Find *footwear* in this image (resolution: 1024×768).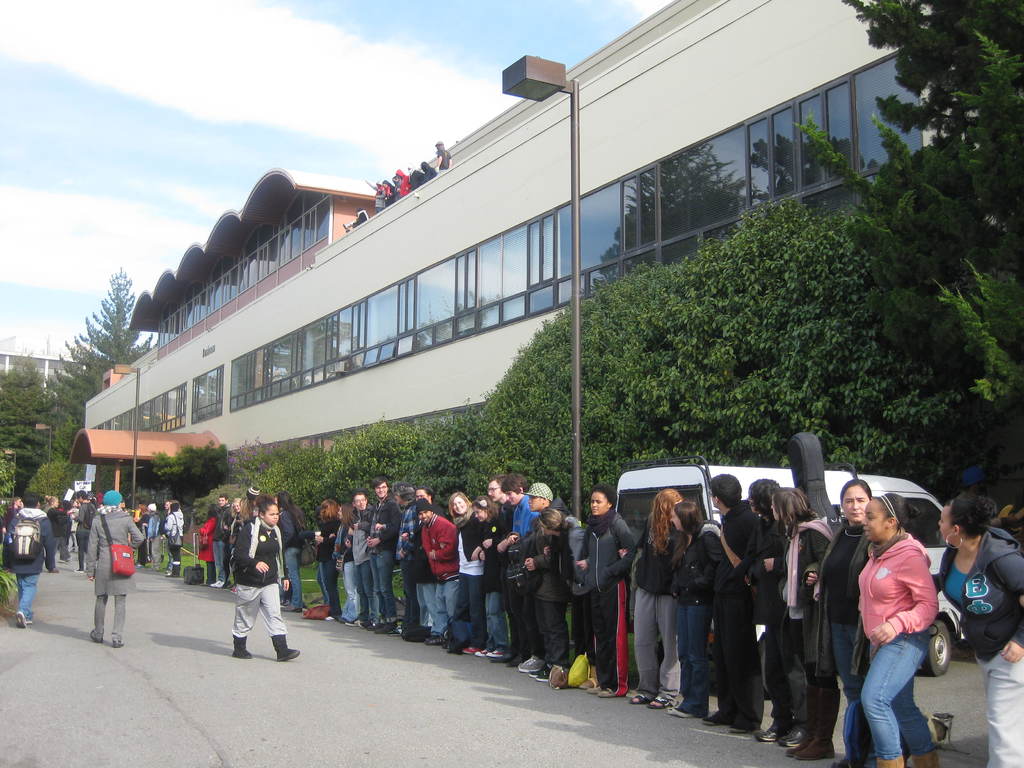
select_region(529, 664, 543, 682).
